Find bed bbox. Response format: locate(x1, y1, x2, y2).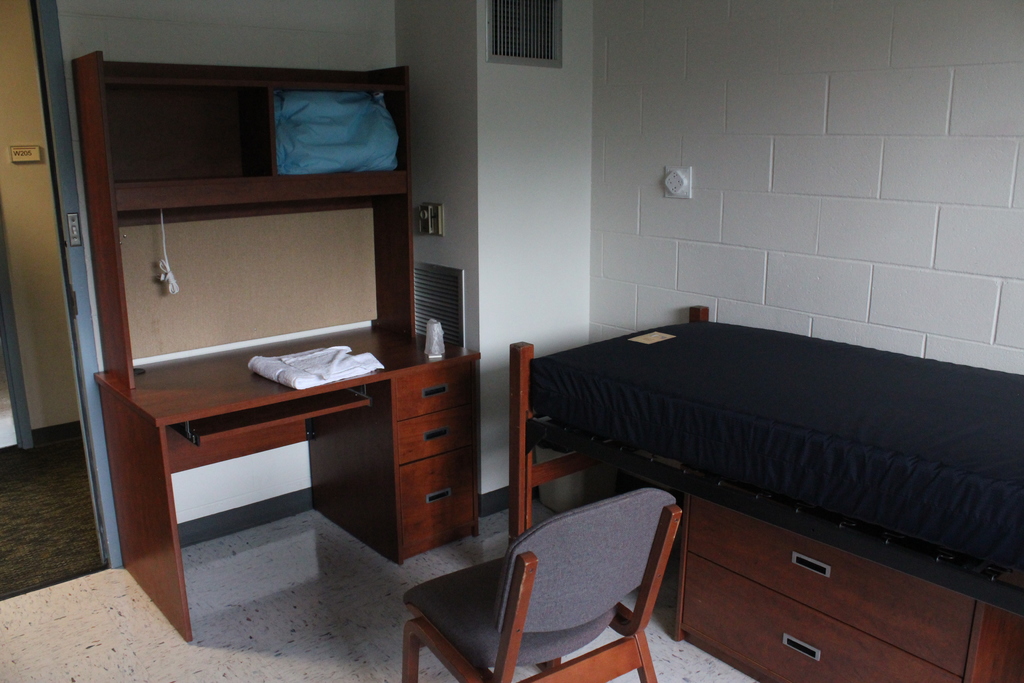
locate(452, 300, 962, 682).
